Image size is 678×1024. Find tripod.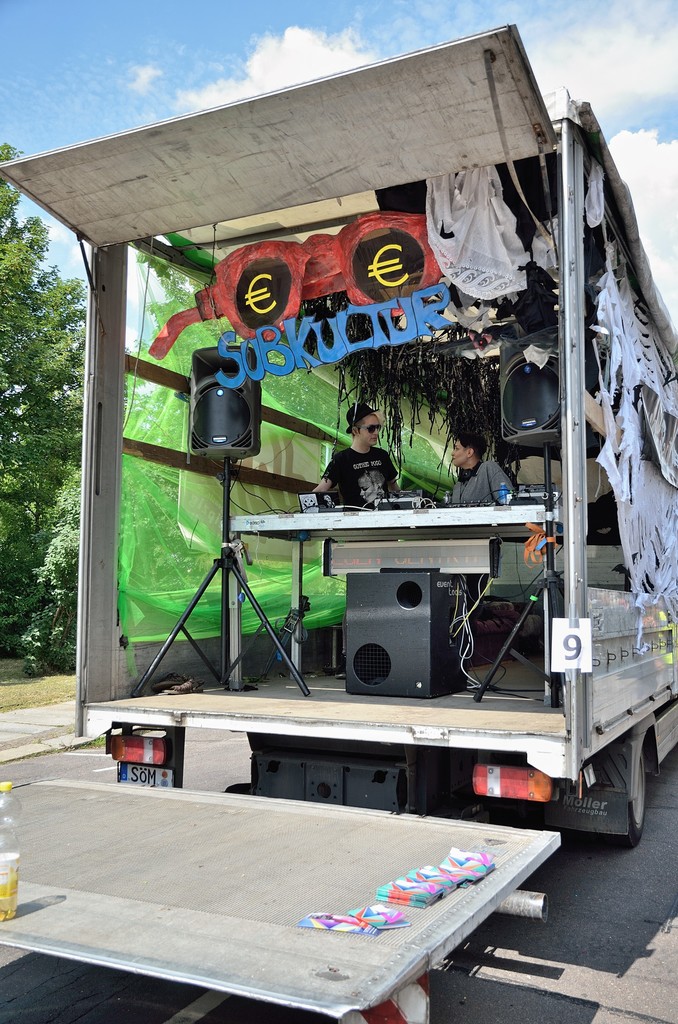
[469, 571, 571, 714].
